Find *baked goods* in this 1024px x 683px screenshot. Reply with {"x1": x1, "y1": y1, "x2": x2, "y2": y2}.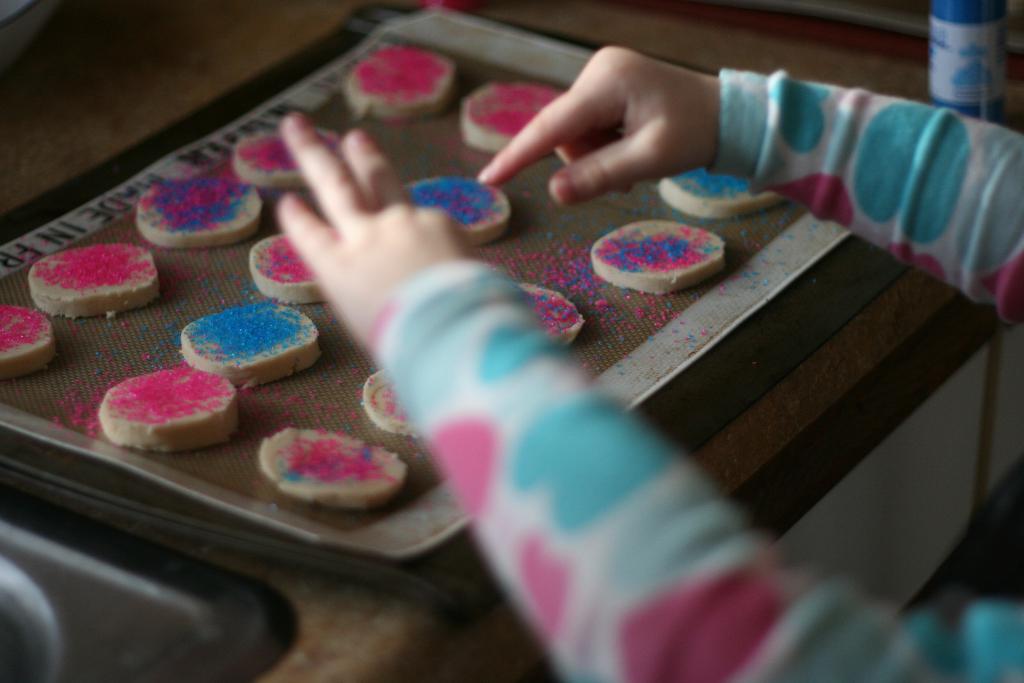
{"x1": 357, "y1": 45, "x2": 457, "y2": 126}.
